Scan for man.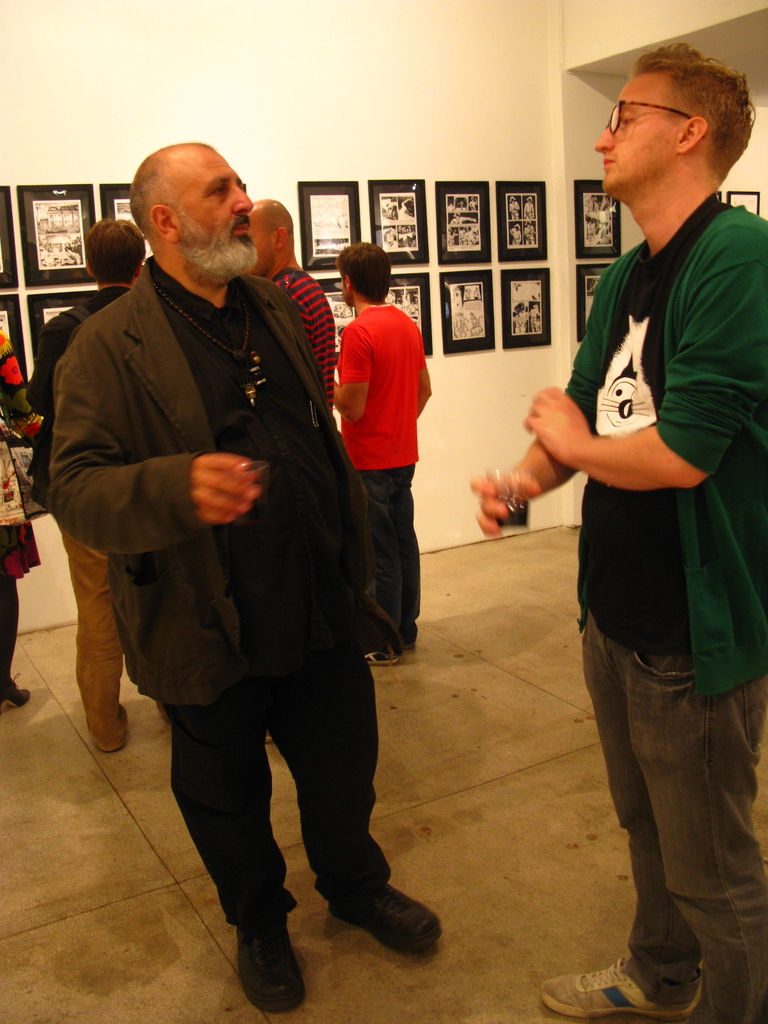
Scan result: detection(65, 134, 446, 1016).
